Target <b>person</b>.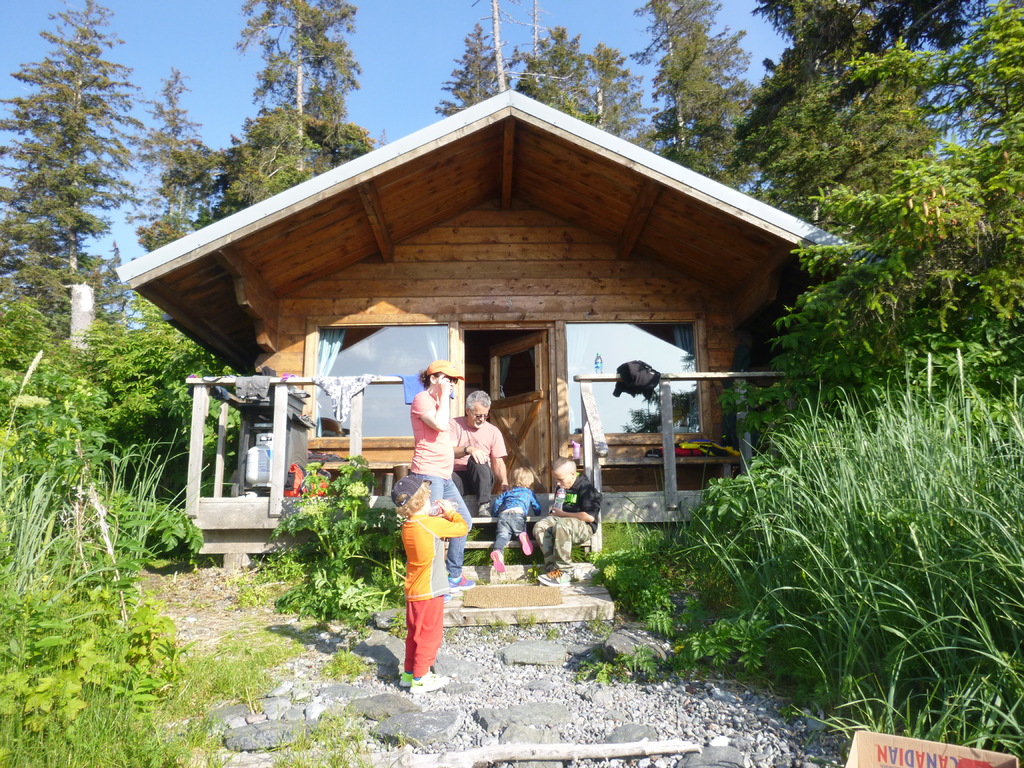
Target region: rect(488, 465, 541, 573).
